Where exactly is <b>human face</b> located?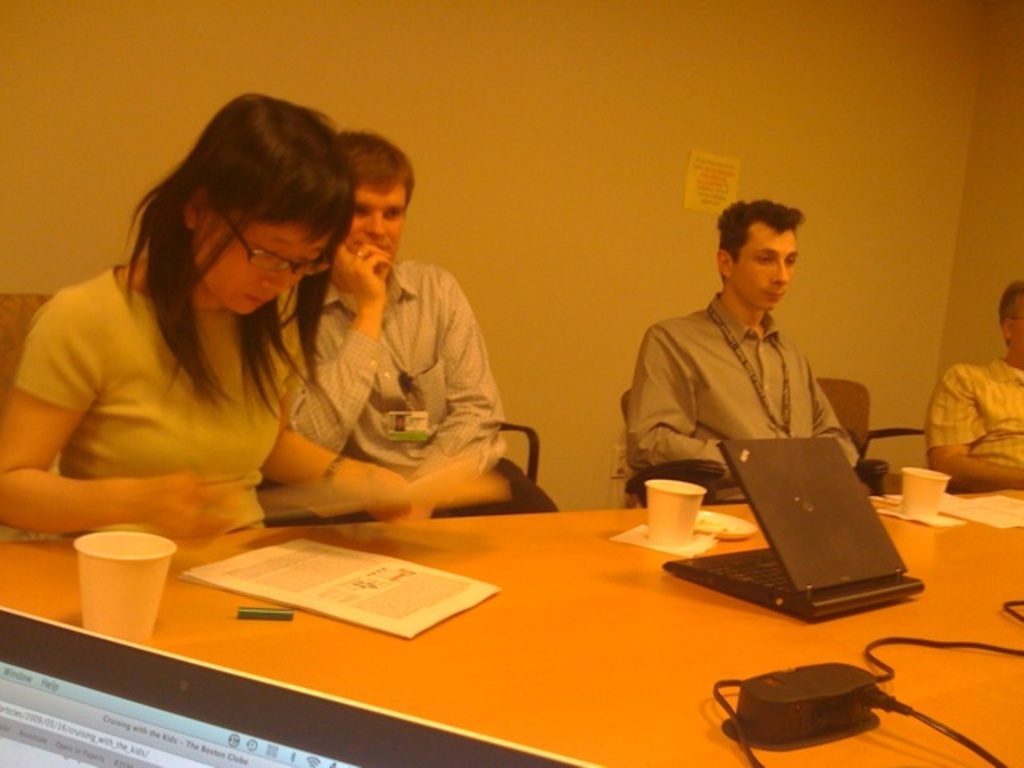
Its bounding box is {"left": 733, "top": 226, "right": 800, "bottom": 309}.
